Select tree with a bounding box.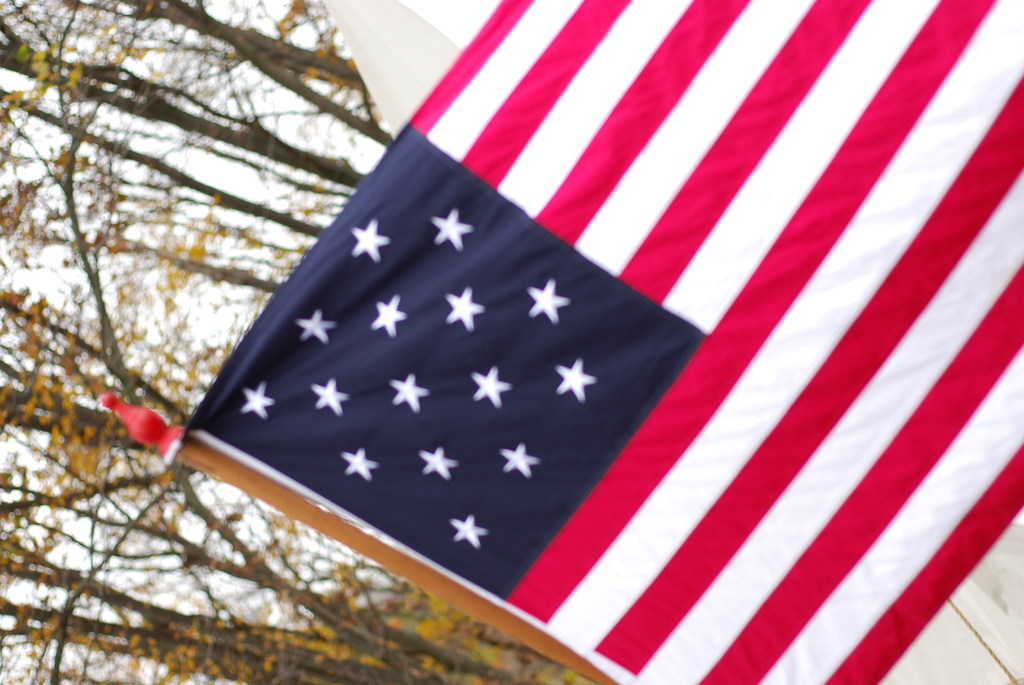
bbox=(0, 535, 533, 684).
